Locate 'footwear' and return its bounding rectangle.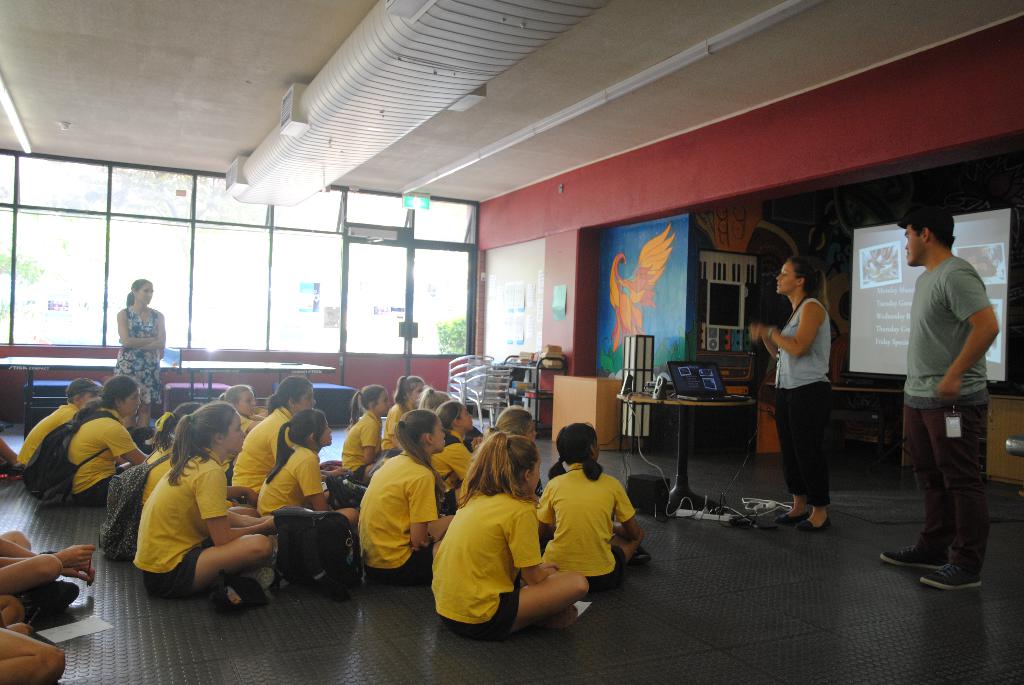
<bbox>776, 513, 806, 526</bbox>.
